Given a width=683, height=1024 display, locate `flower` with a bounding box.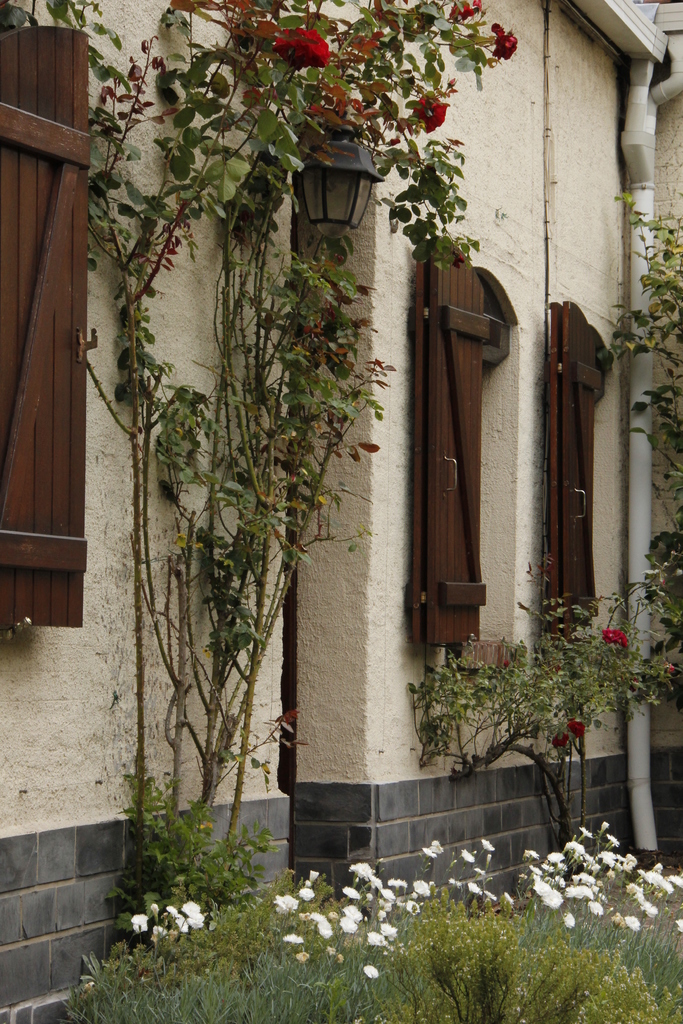
Located: crop(566, 722, 583, 739).
